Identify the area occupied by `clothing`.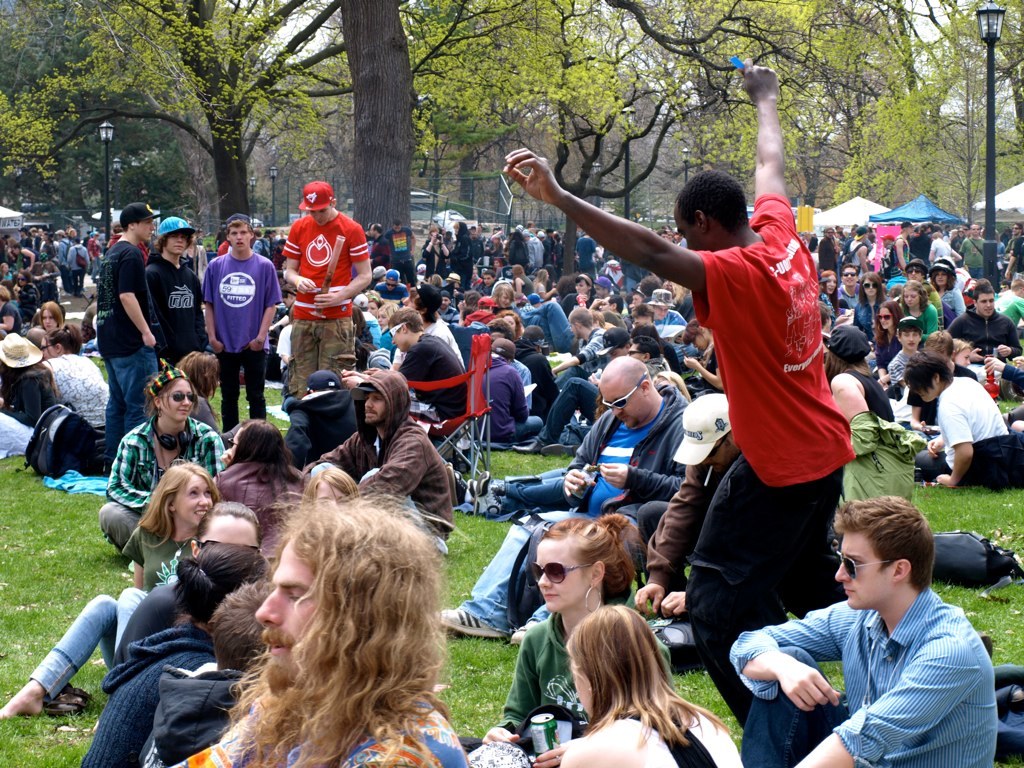
Area: l=492, t=222, r=525, b=278.
